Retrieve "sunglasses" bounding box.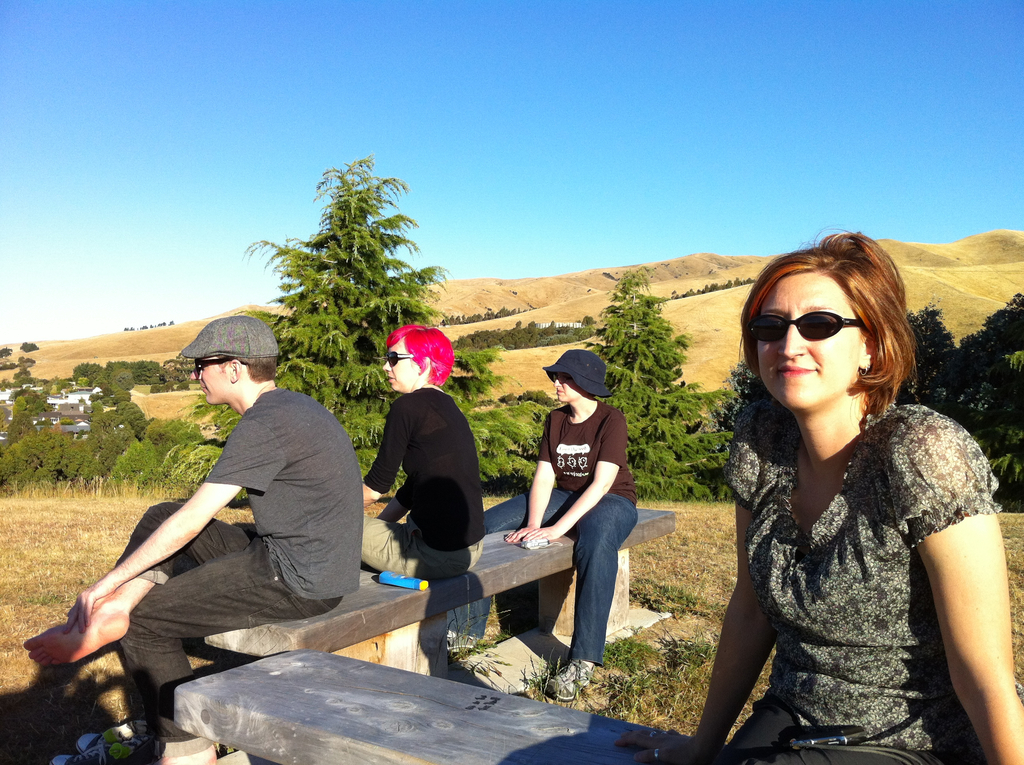
Bounding box: bbox(740, 311, 869, 342).
